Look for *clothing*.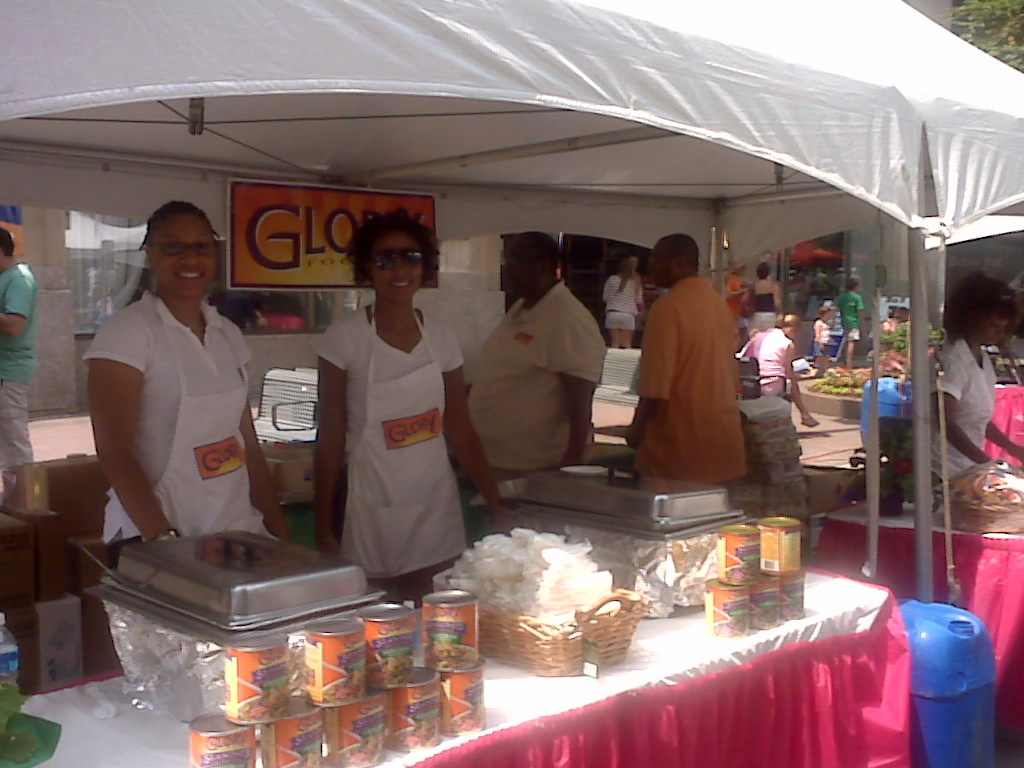
Found: crop(750, 283, 779, 327).
